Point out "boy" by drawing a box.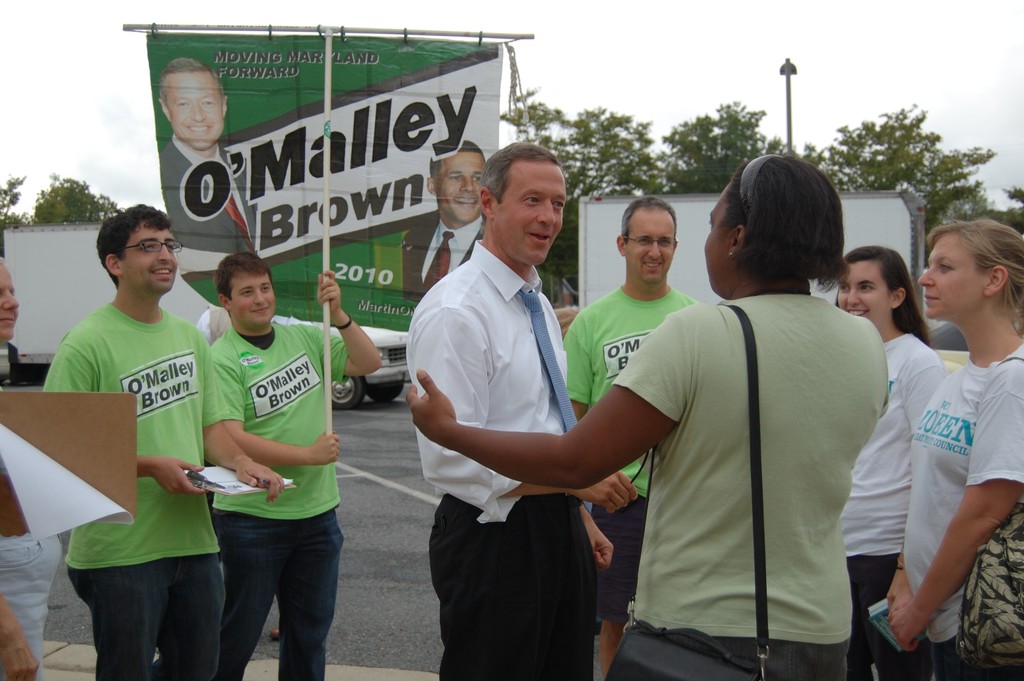
(211, 247, 379, 680).
